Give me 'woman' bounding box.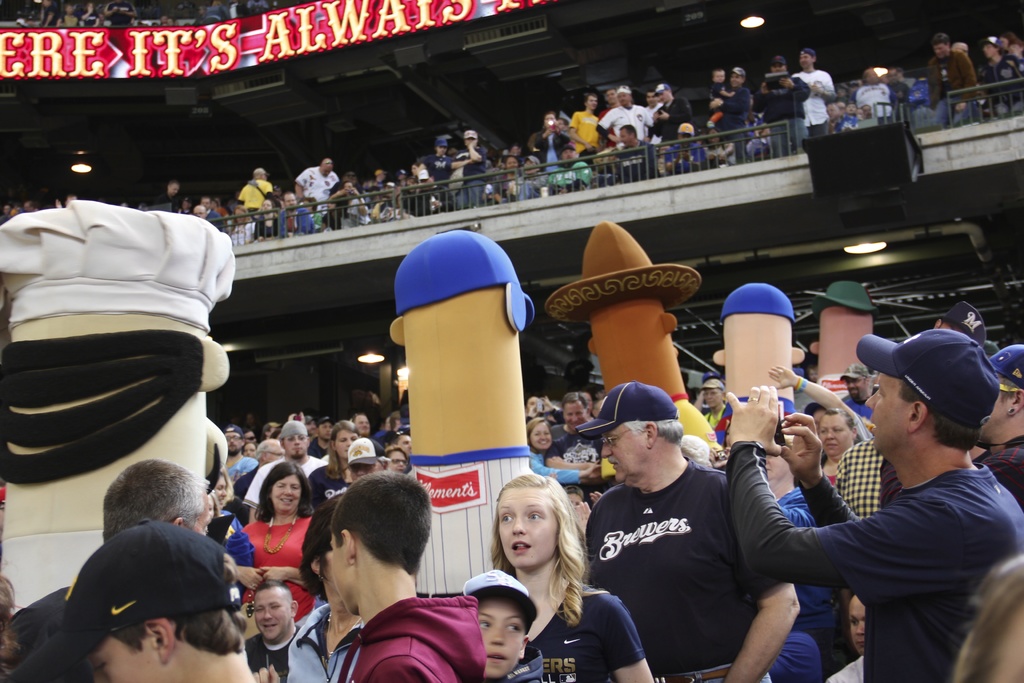
detection(252, 493, 365, 682).
